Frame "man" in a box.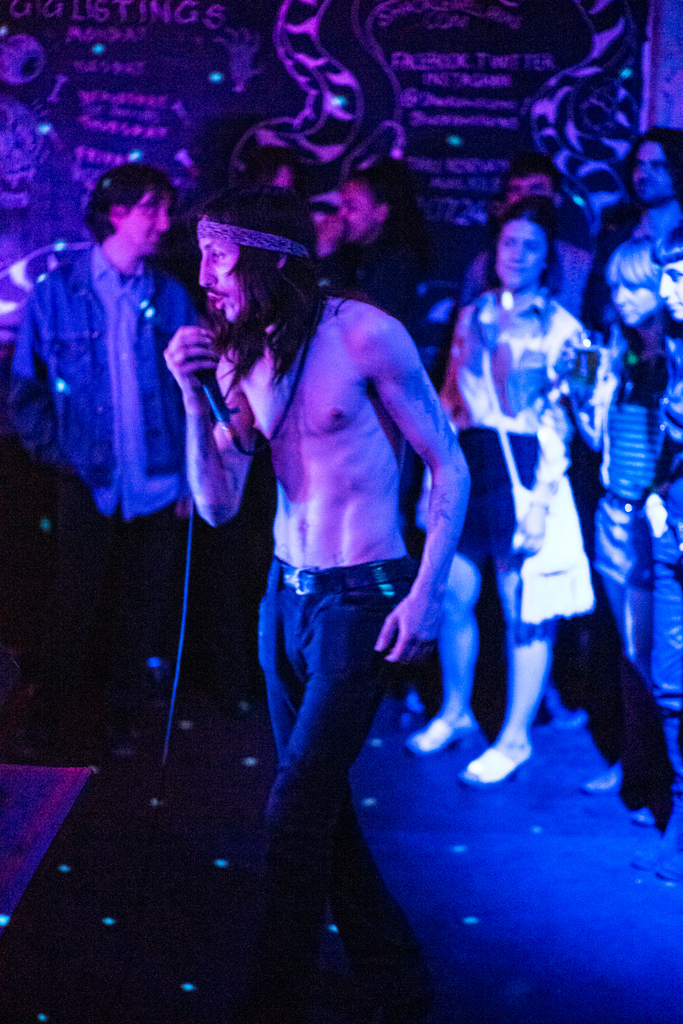
{"x1": 583, "y1": 239, "x2": 678, "y2": 825}.
